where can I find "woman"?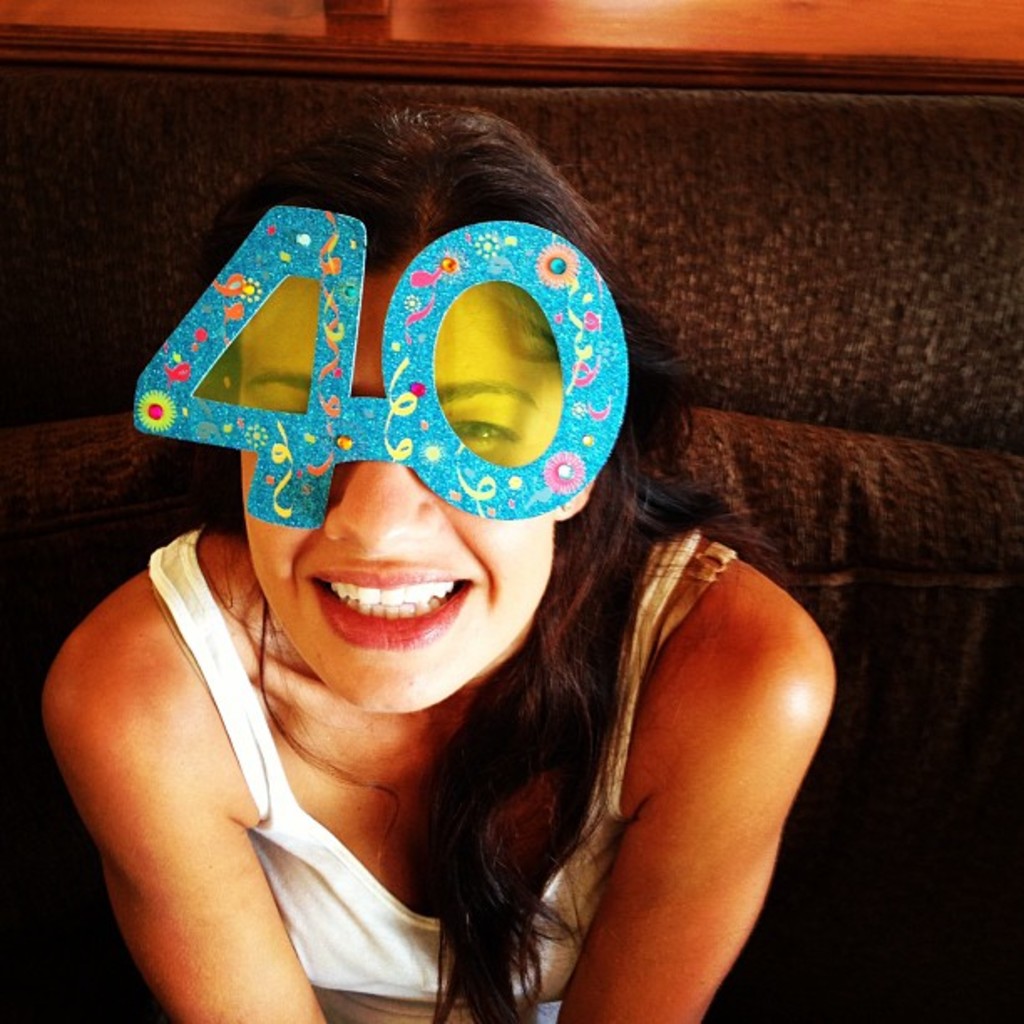
You can find it at BBox(40, 102, 828, 1022).
